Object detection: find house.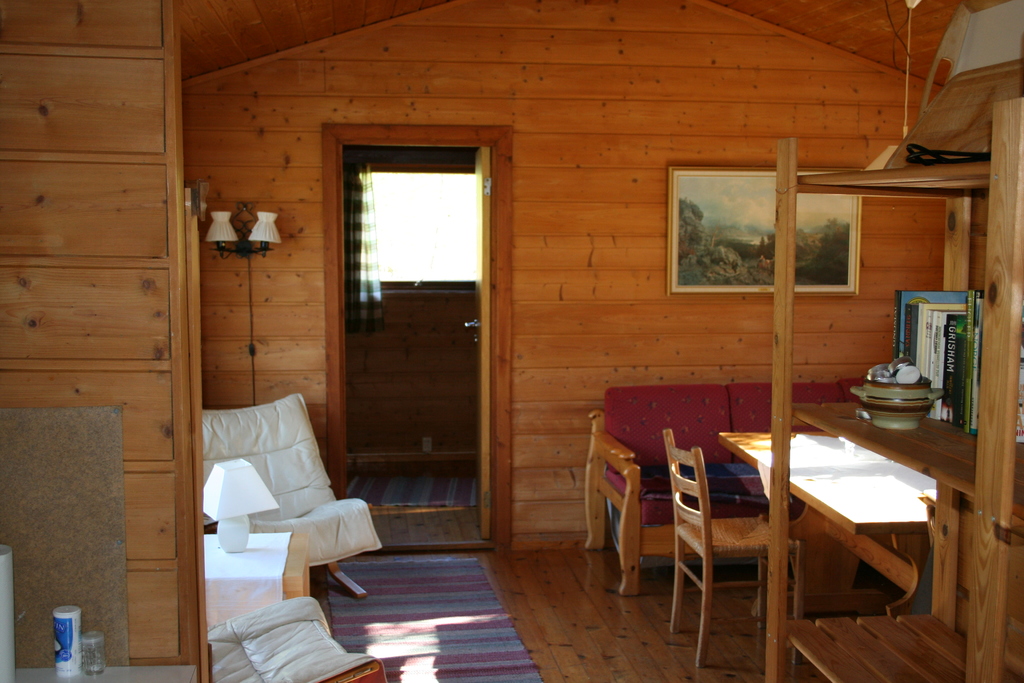
0/0/1023/682.
